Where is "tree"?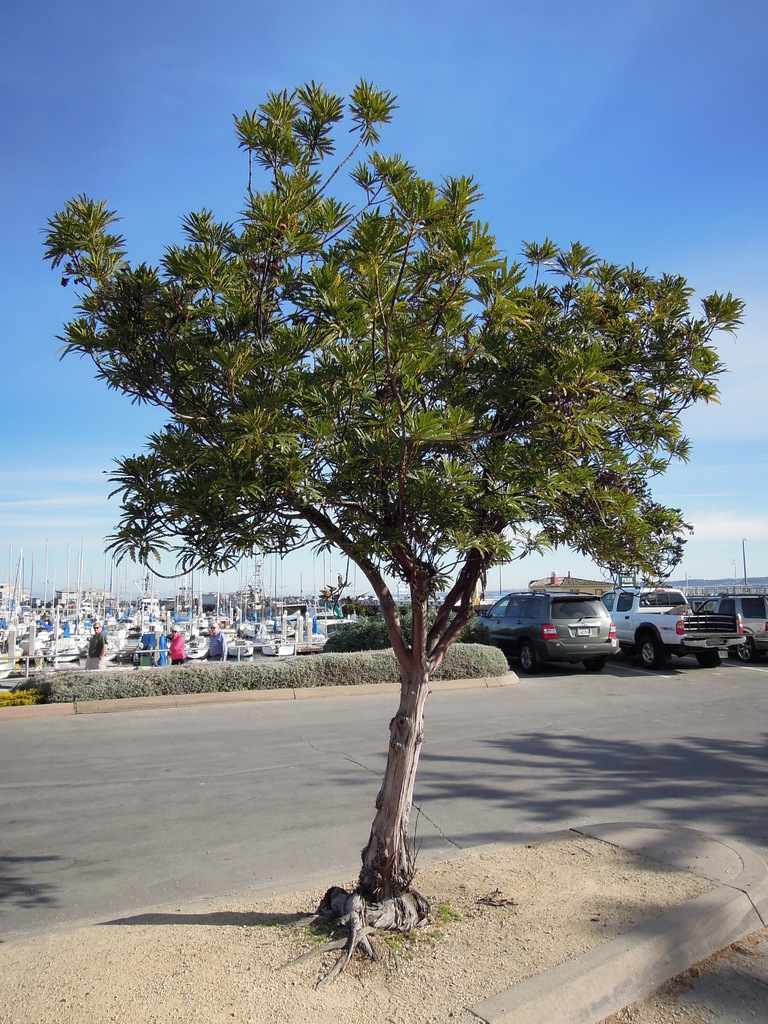
<box>38,77,754,952</box>.
